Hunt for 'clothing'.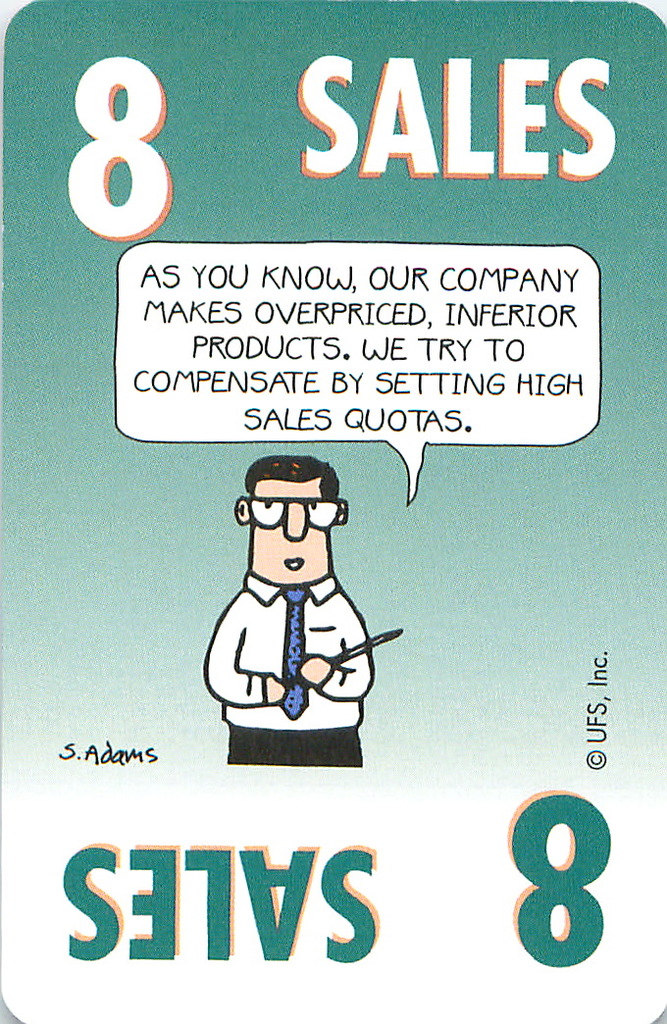
Hunted down at 195, 576, 380, 765.
